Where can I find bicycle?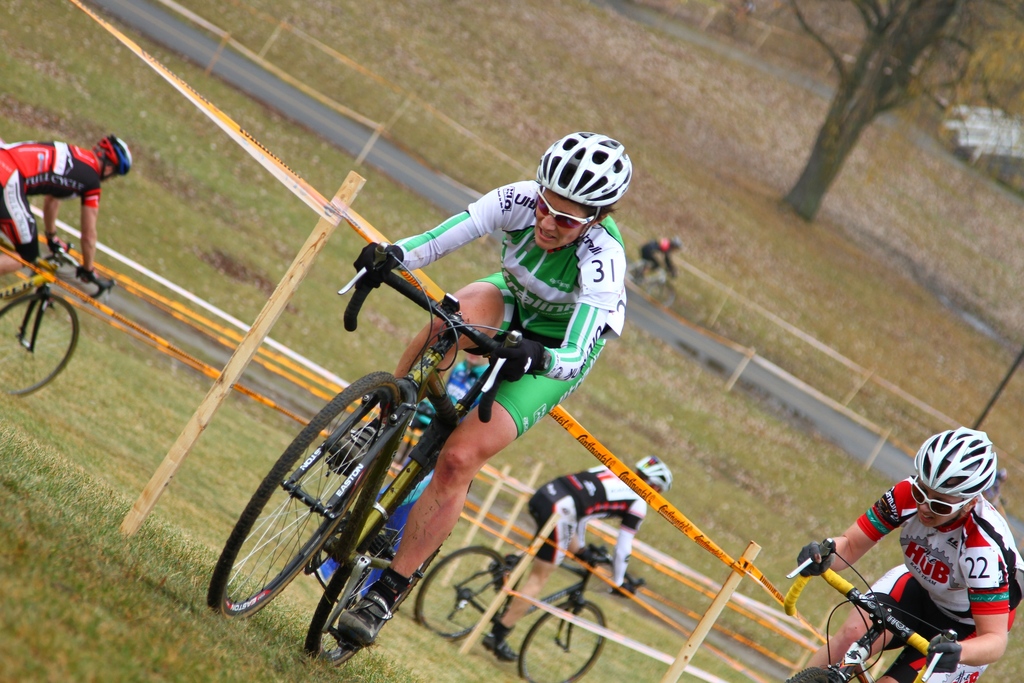
You can find it at x1=824 y1=547 x2=996 y2=676.
